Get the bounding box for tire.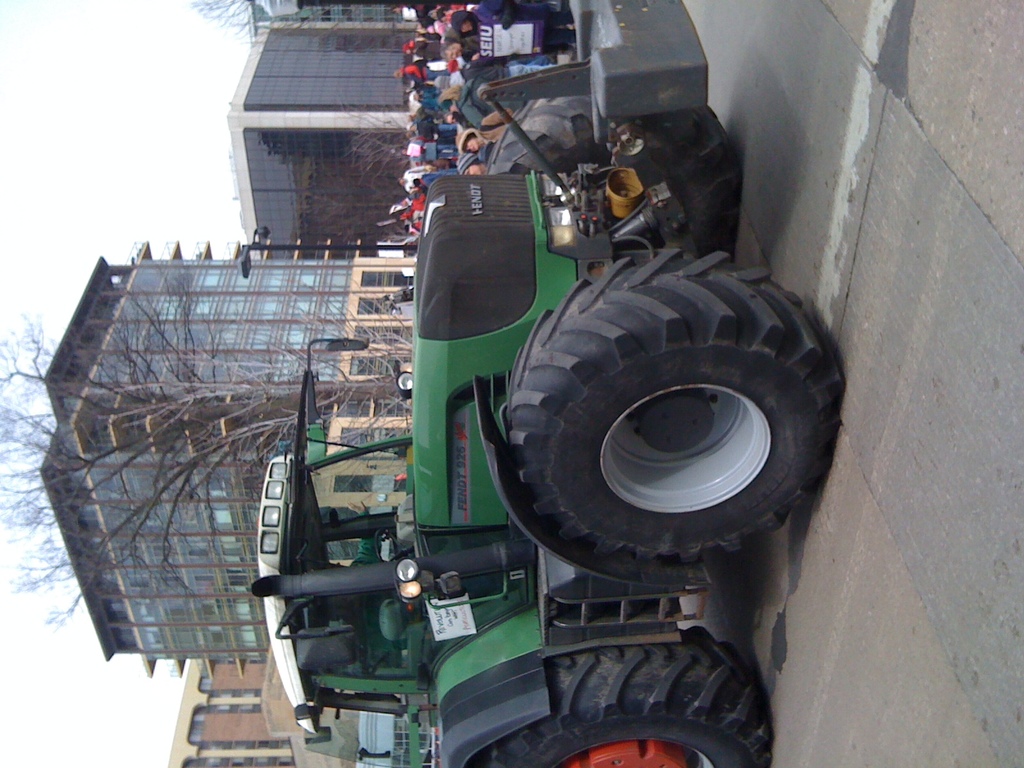
(484,627,774,767).
